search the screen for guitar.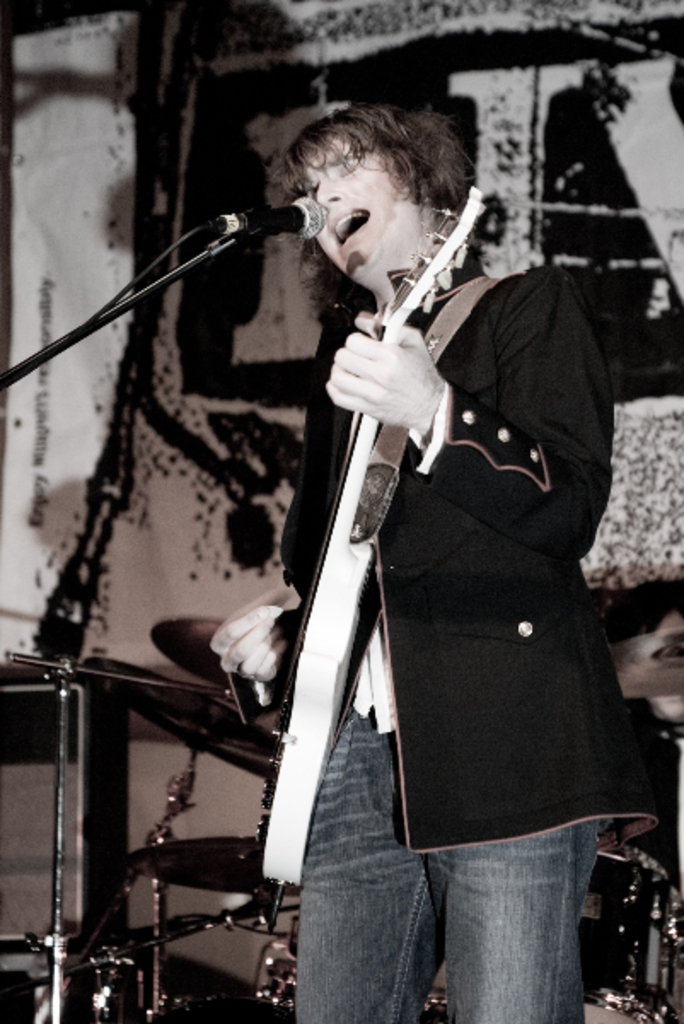
Found at (208,150,592,891).
